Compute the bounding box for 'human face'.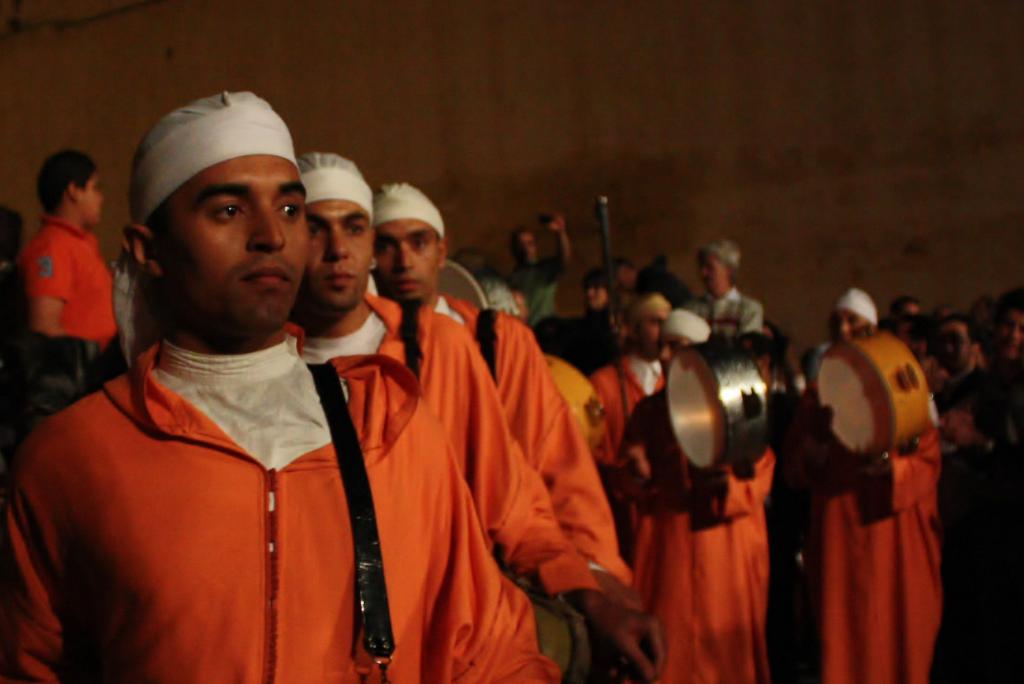
640 308 664 352.
